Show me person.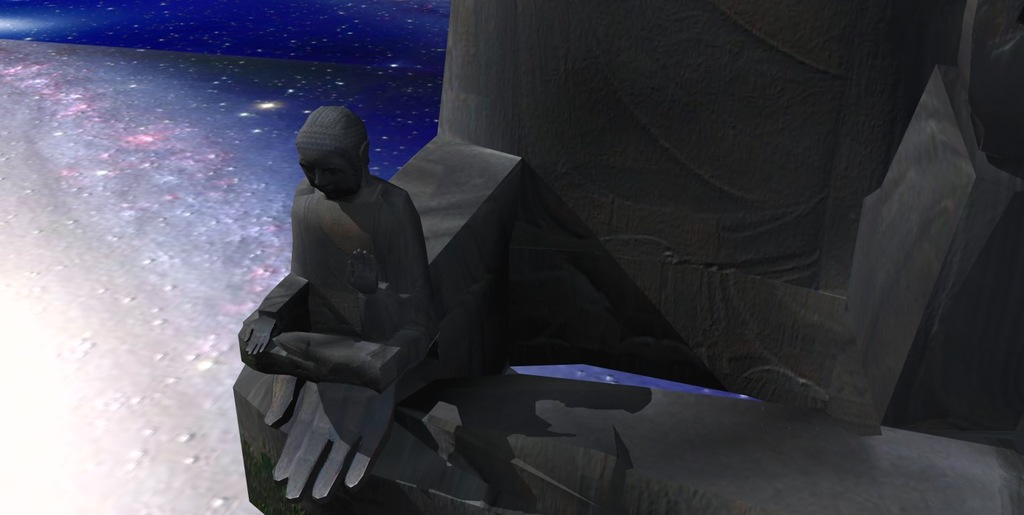
person is here: bbox=[237, 104, 447, 396].
